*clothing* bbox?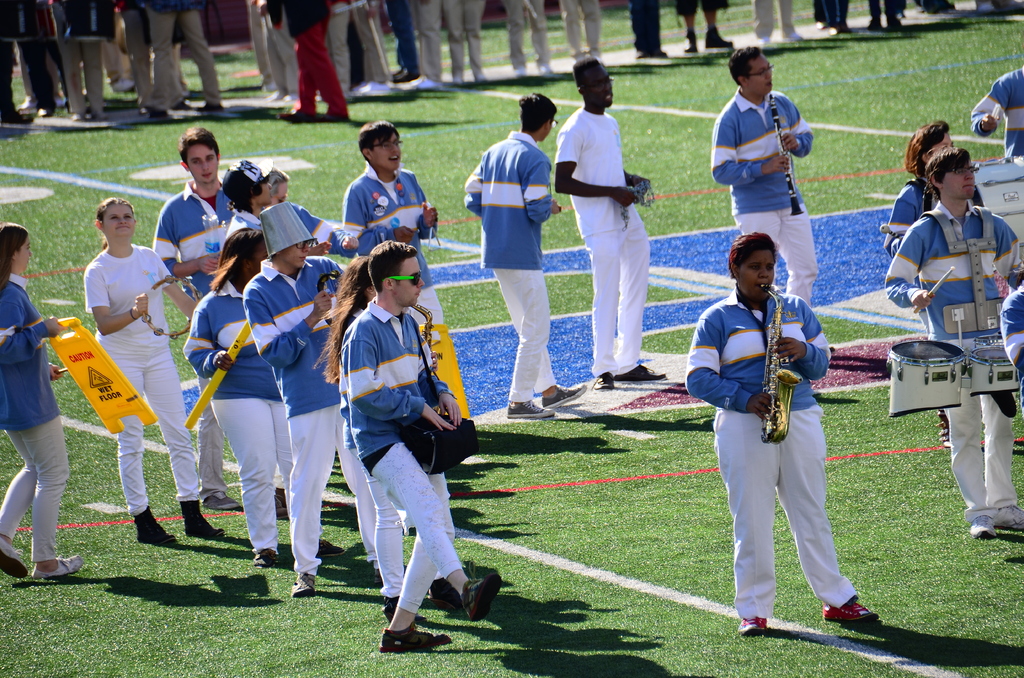
(left=0, top=271, right=63, bottom=565)
